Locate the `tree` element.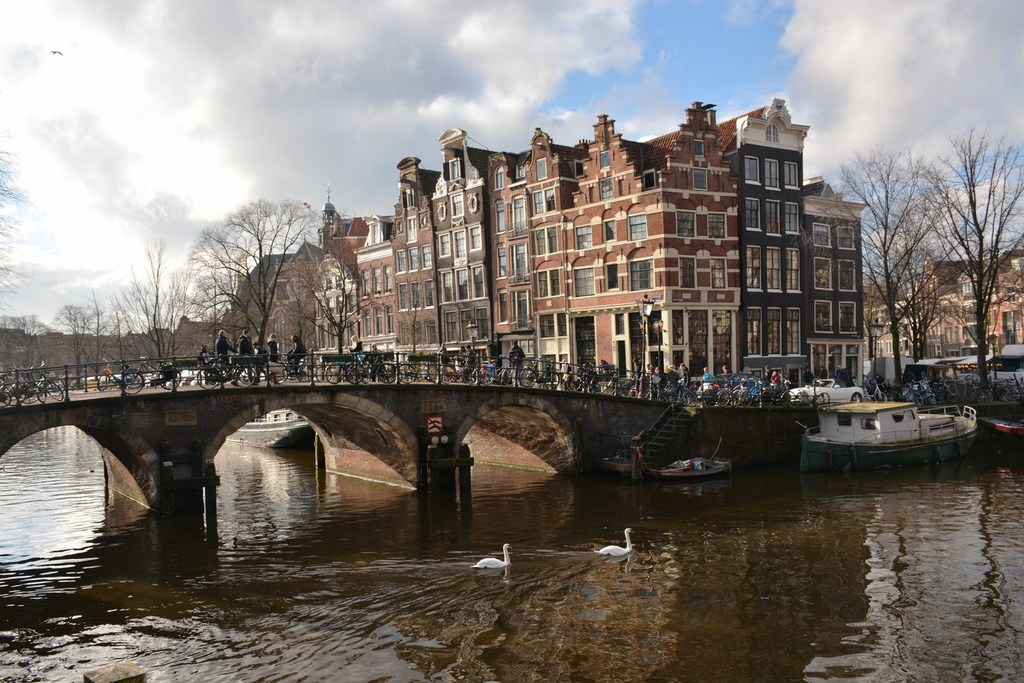
Element bbox: 806,150,961,410.
